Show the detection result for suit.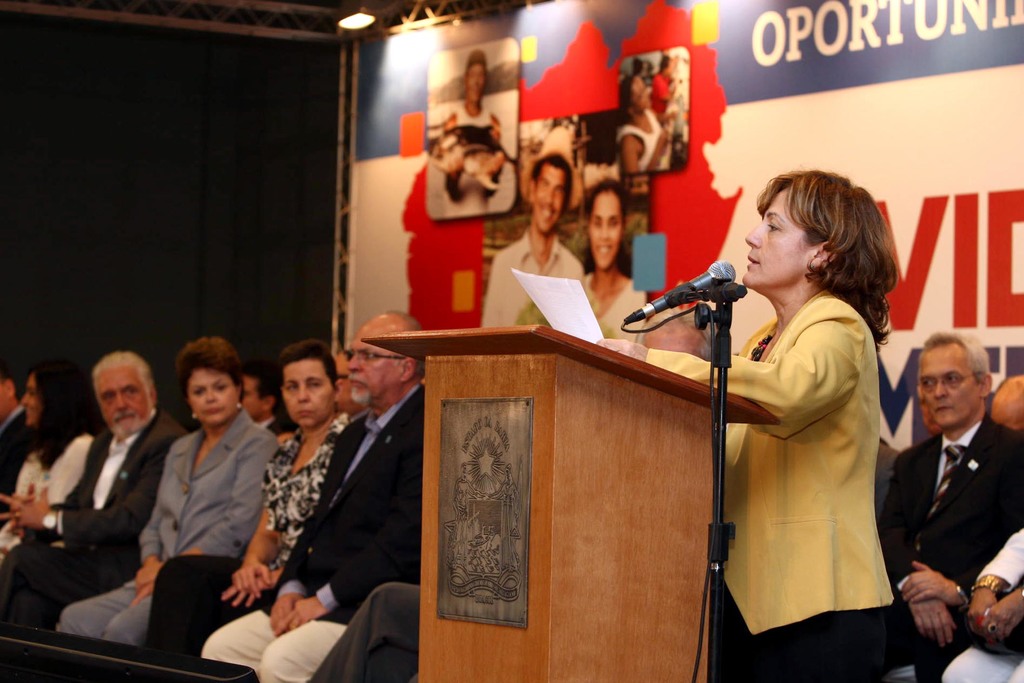
box=[0, 406, 188, 635].
